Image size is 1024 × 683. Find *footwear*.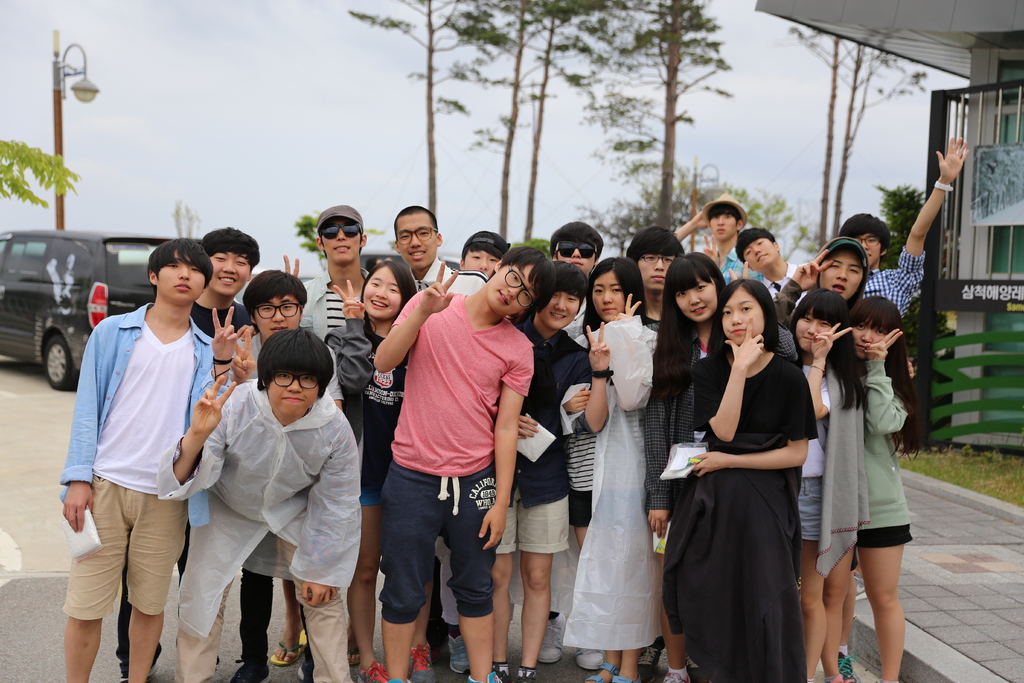
270:627:309:667.
